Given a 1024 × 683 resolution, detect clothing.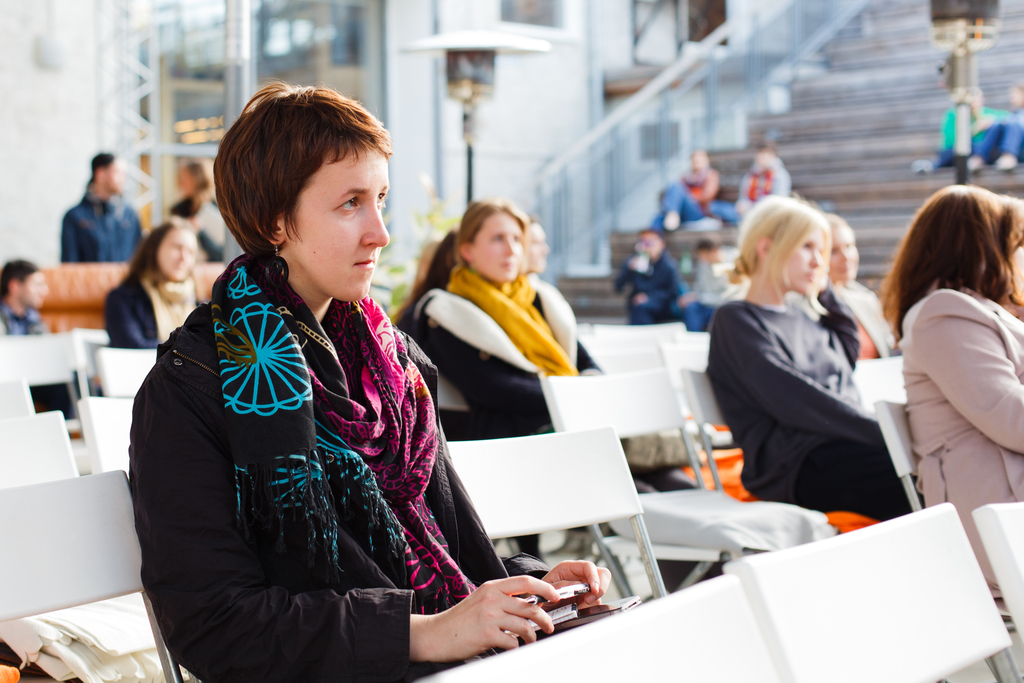
[x1=89, y1=280, x2=198, y2=366].
